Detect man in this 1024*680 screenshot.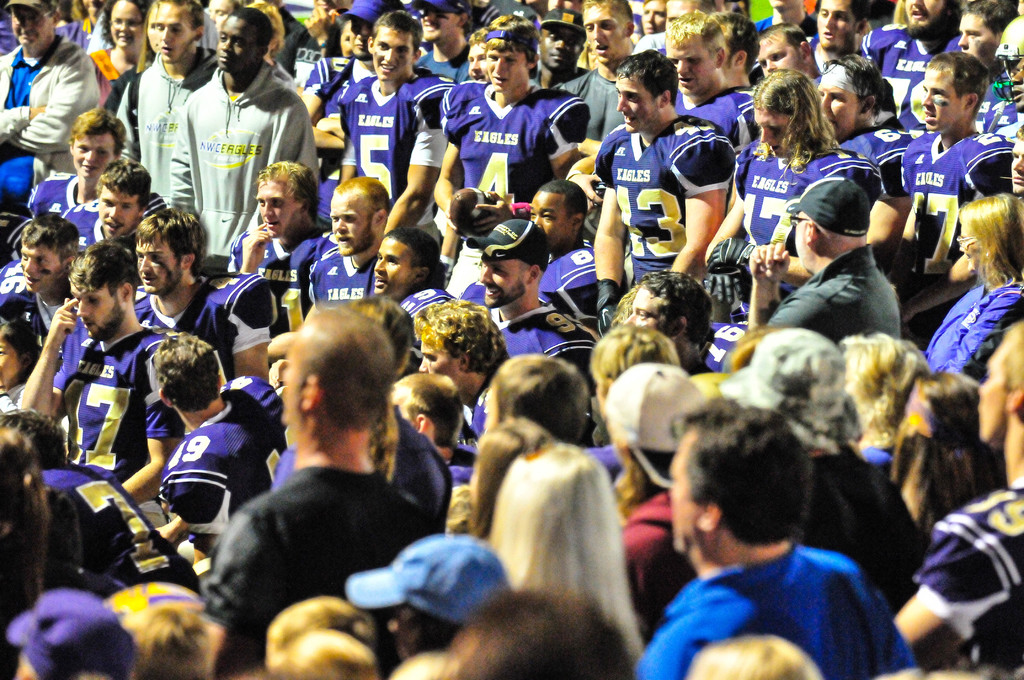
Detection: [x1=392, y1=375, x2=478, y2=483].
